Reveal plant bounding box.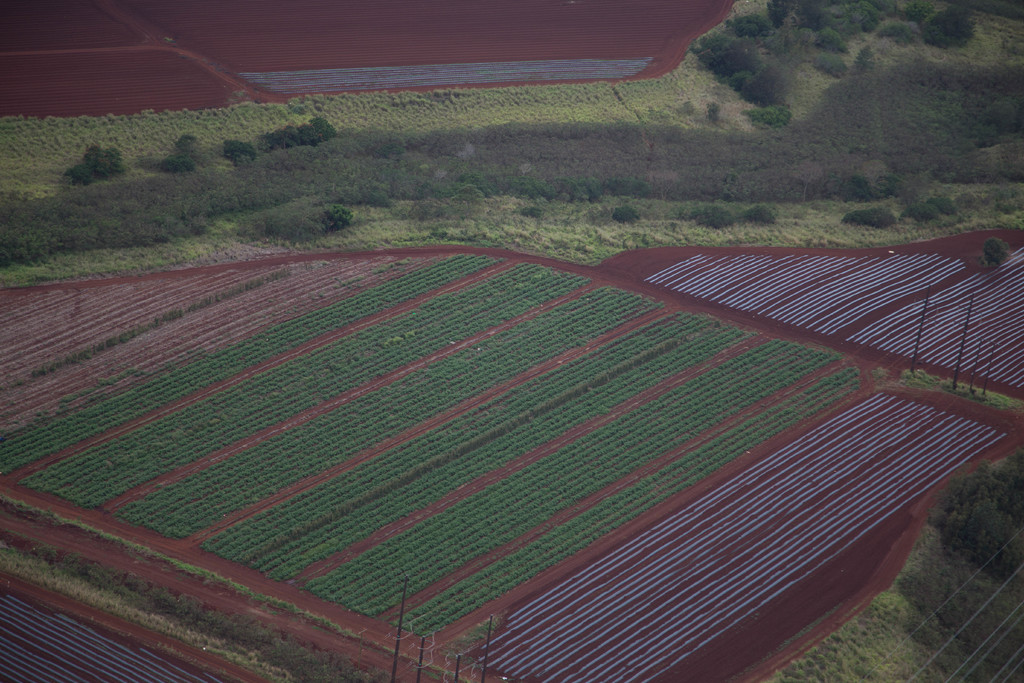
Revealed: [x1=148, y1=128, x2=202, y2=168].
